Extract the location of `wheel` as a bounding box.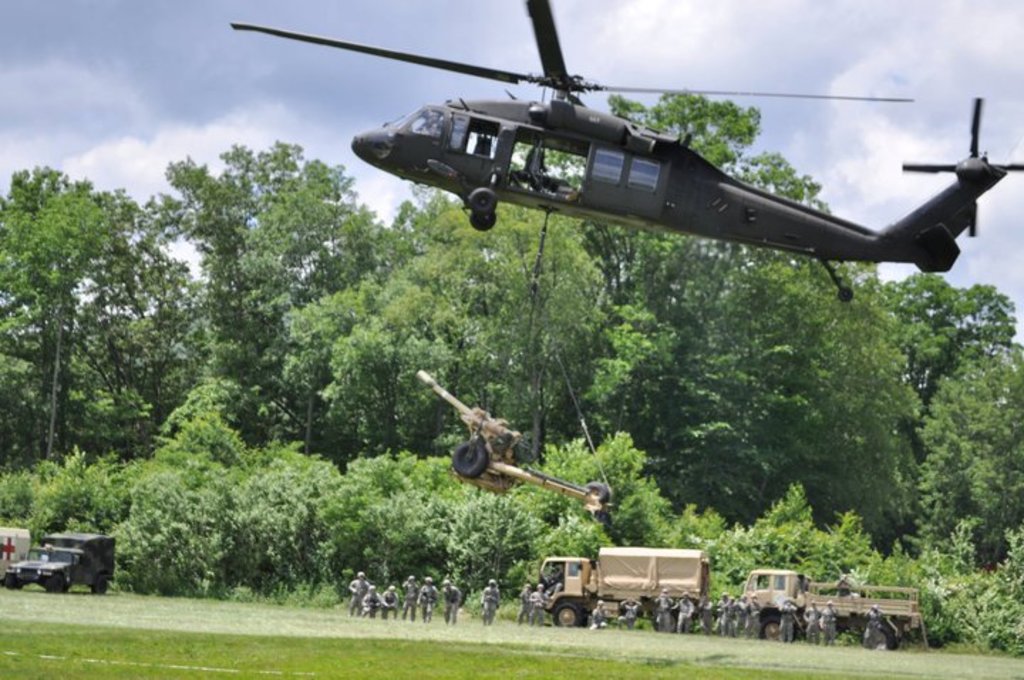
box=[550, 602, 580, 627].
